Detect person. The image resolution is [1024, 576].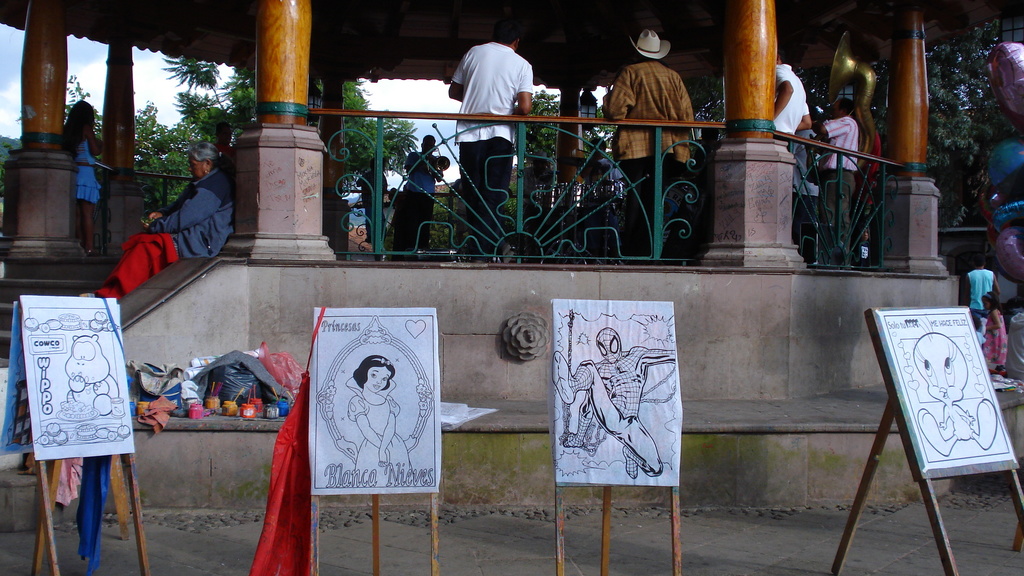
Rect(604, 35, 696, 256).
